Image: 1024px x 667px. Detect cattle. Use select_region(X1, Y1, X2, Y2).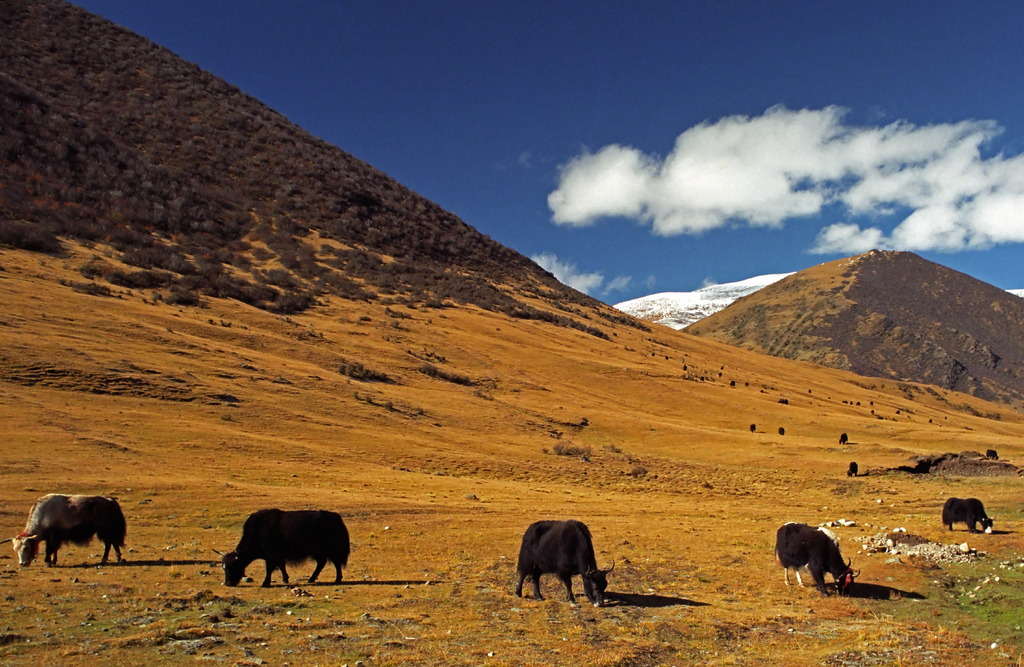
select_region(211, 515, 356, 597).
